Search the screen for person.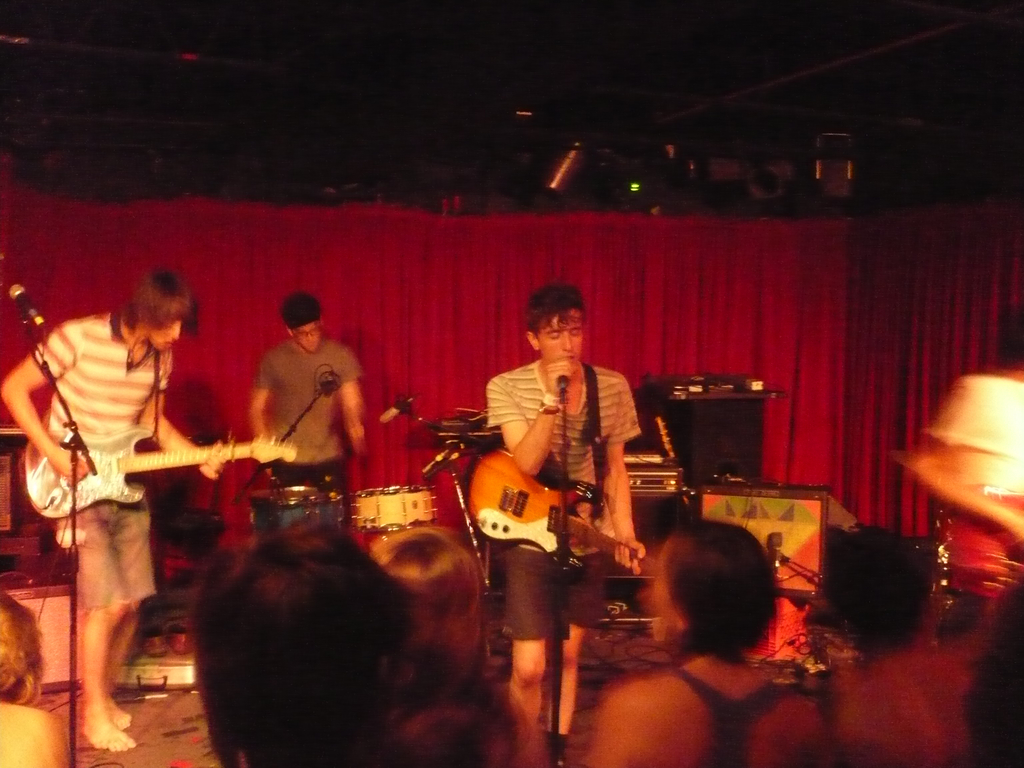
Found at Rect(806, 518, 987, 767).
